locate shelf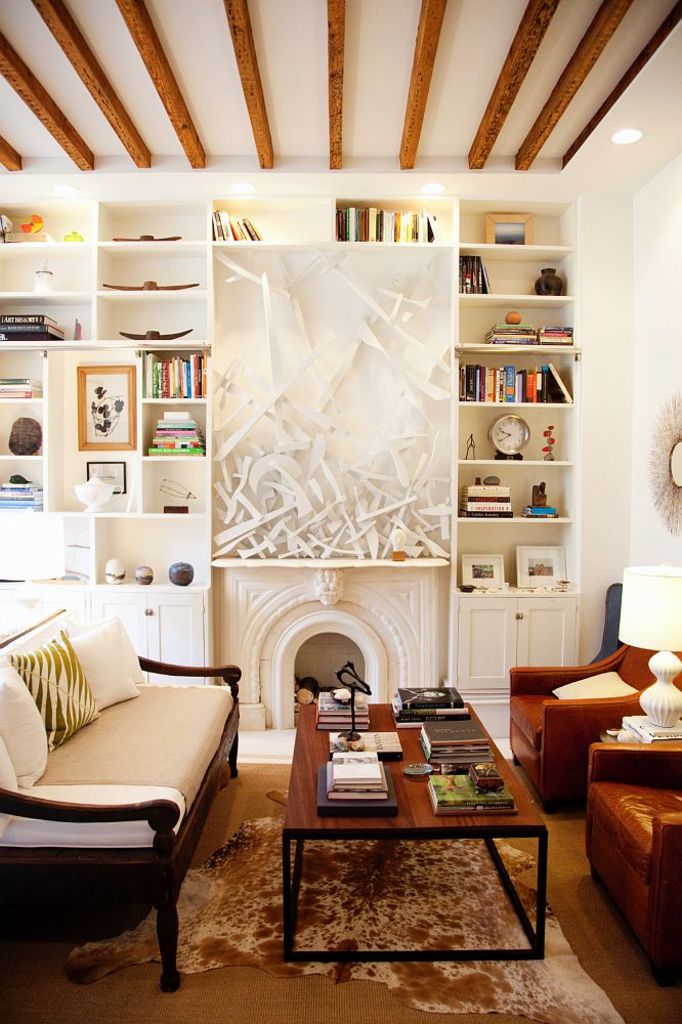
{"left": 207, "top": 198, "right": 335, "bottom": 245}
